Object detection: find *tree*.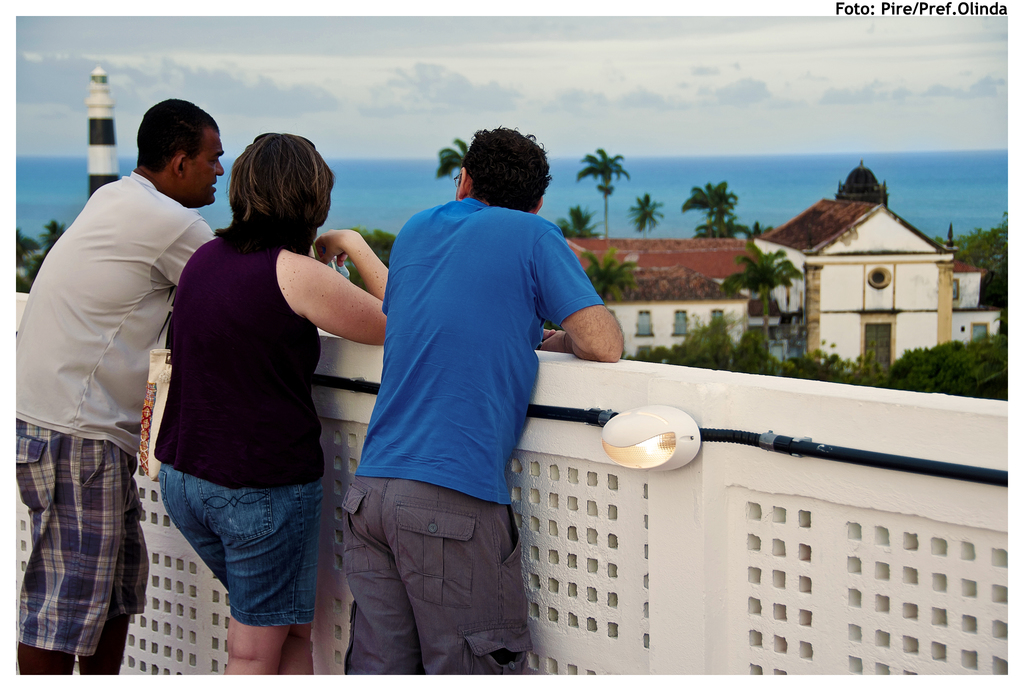
[419,115,471,195].
